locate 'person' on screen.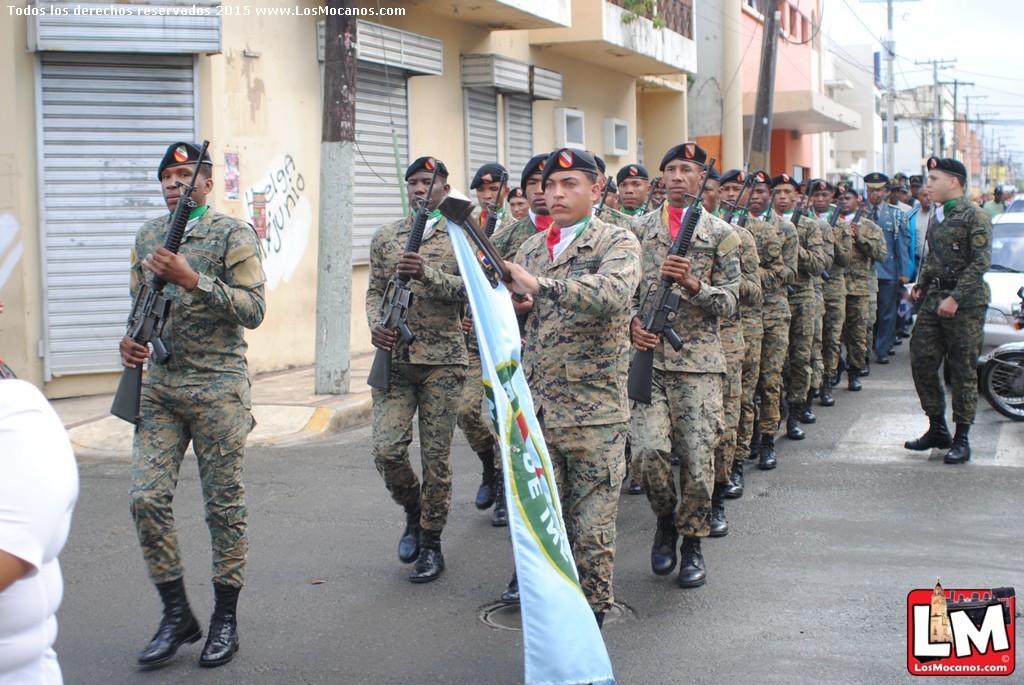
On screen at 0/354/70/684.
